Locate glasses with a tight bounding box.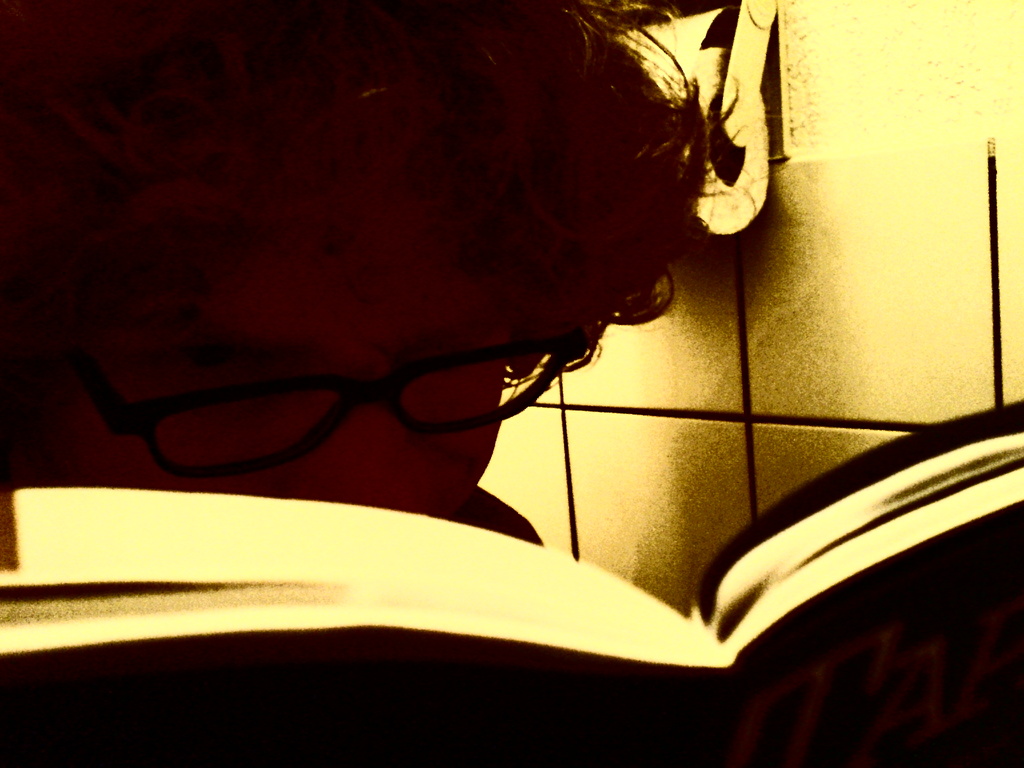
x1=56 y1=308 x2=627 y2=476.
